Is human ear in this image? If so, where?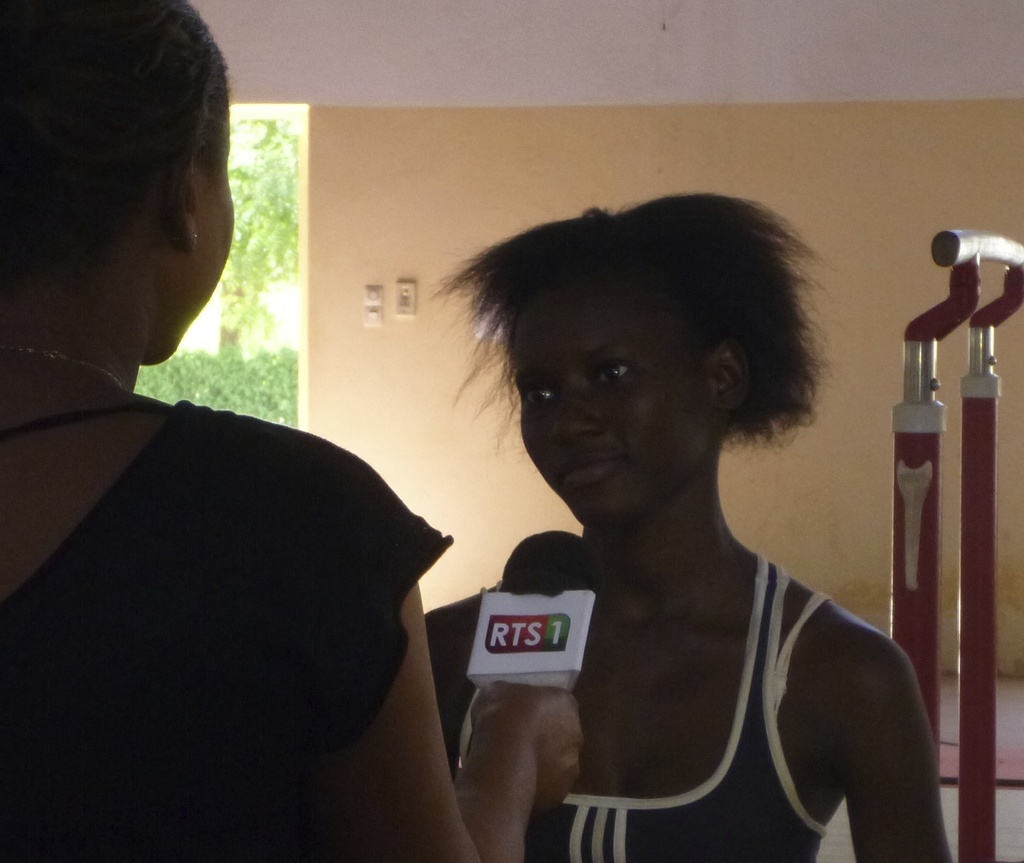
Yes, at [160, 151, 199, 257].
